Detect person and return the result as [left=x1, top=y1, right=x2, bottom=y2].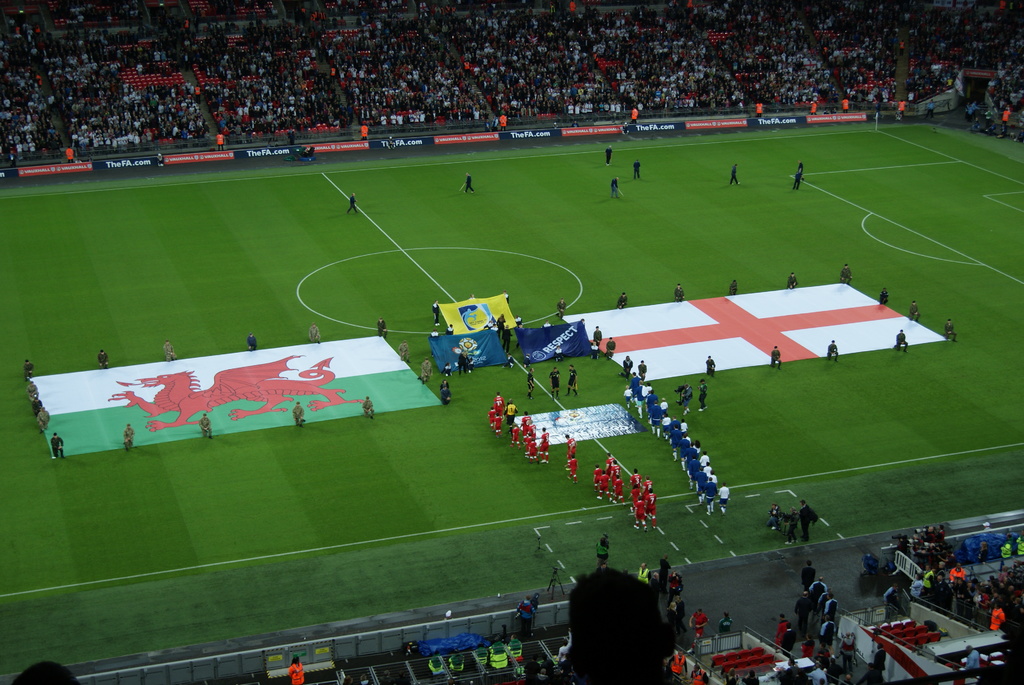
[left=680, top=384, right=693, bottom=418].
